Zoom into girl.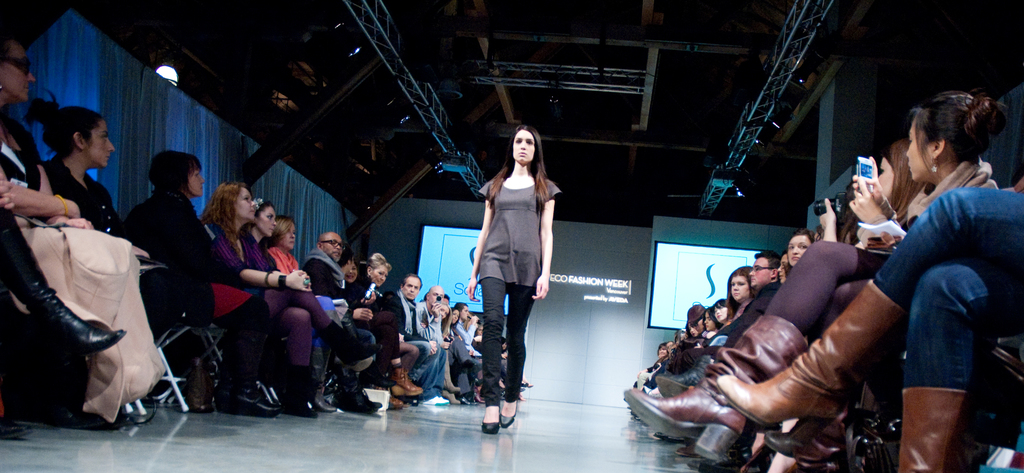
Zoom target: {"left": 465, "top": 124, "right": 561, "bottom": 434}.
